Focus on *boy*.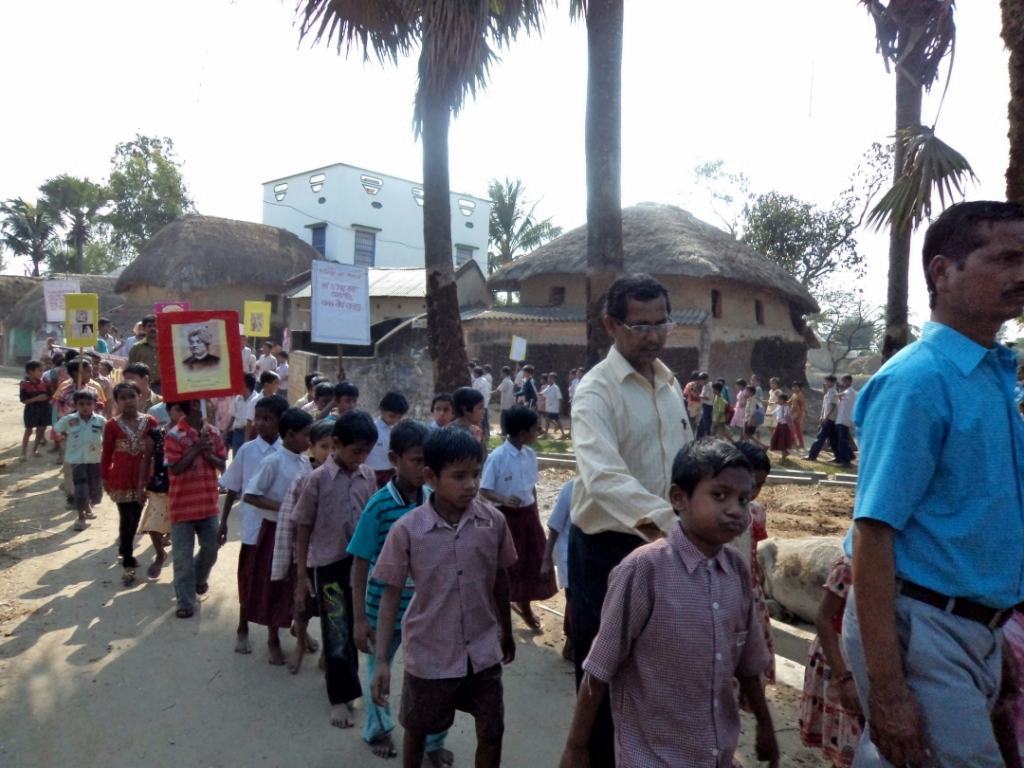
Focused at BBox(50, 388, 111, 530).
